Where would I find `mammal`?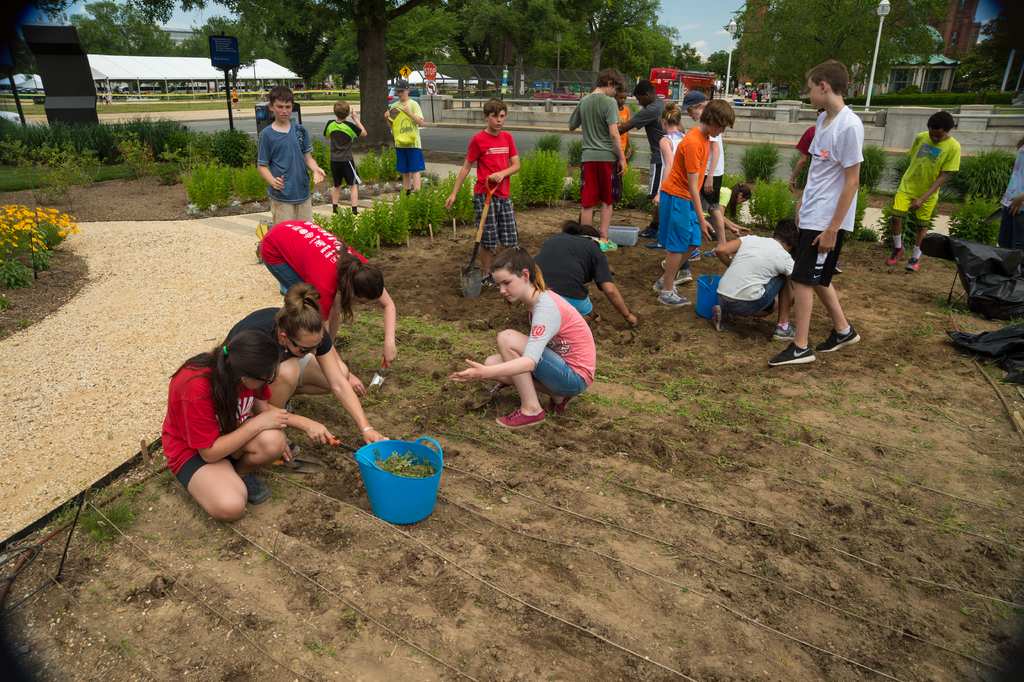
At [227, 86, 241, 111].
